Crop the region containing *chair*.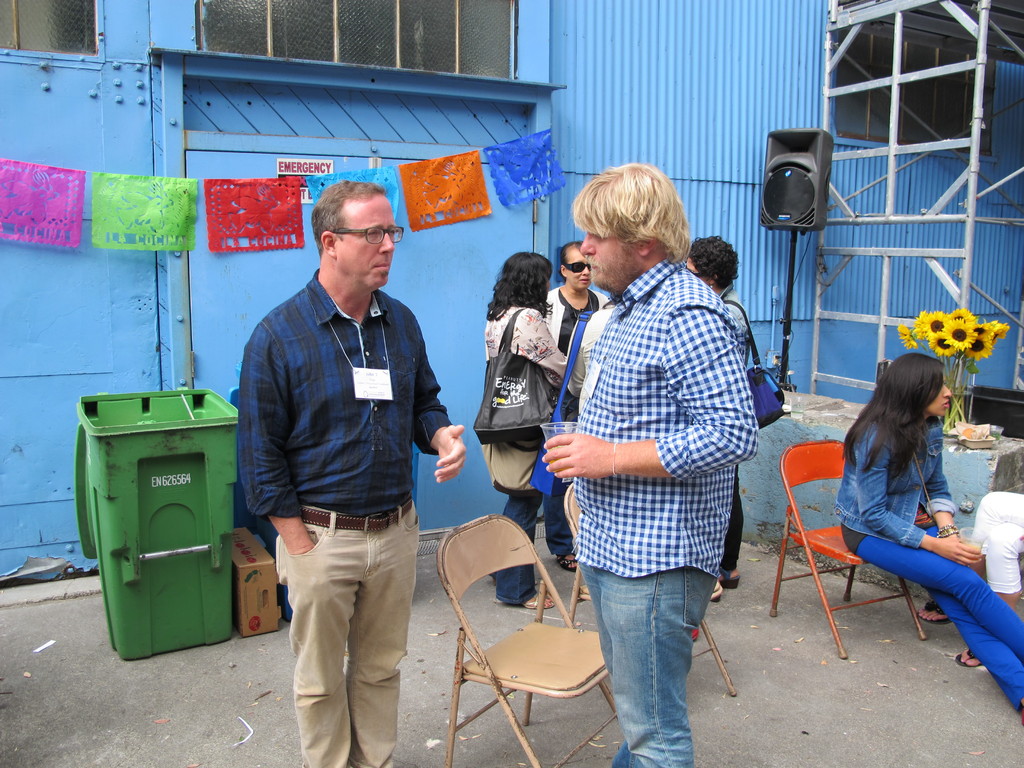
Crop region: 767 442 927 660.
